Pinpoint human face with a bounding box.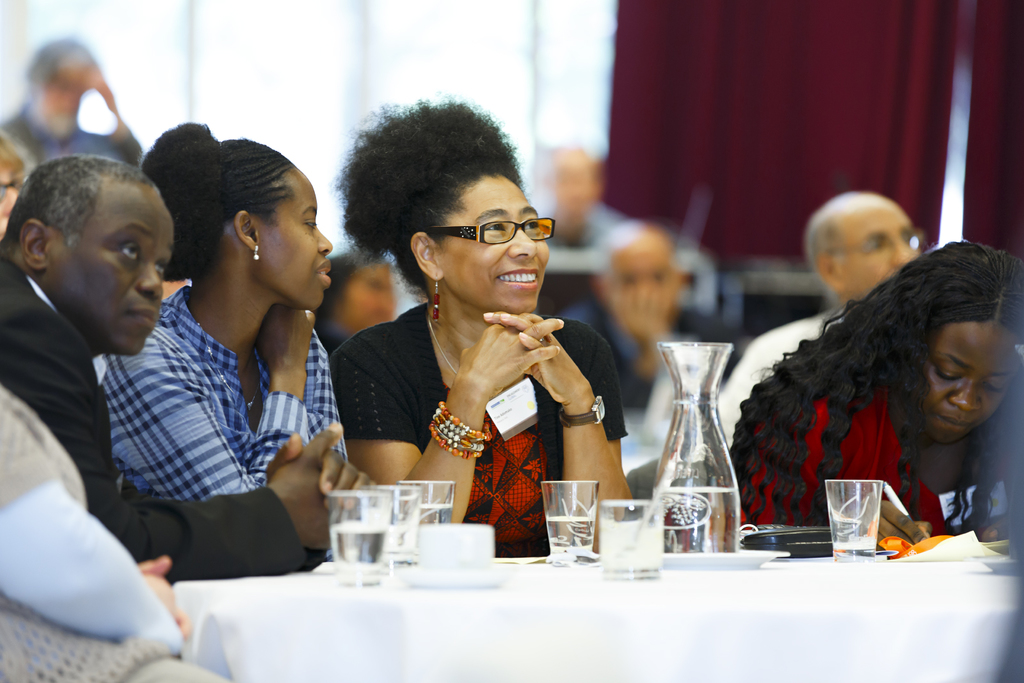
<box>54,189,172,360</box>.
